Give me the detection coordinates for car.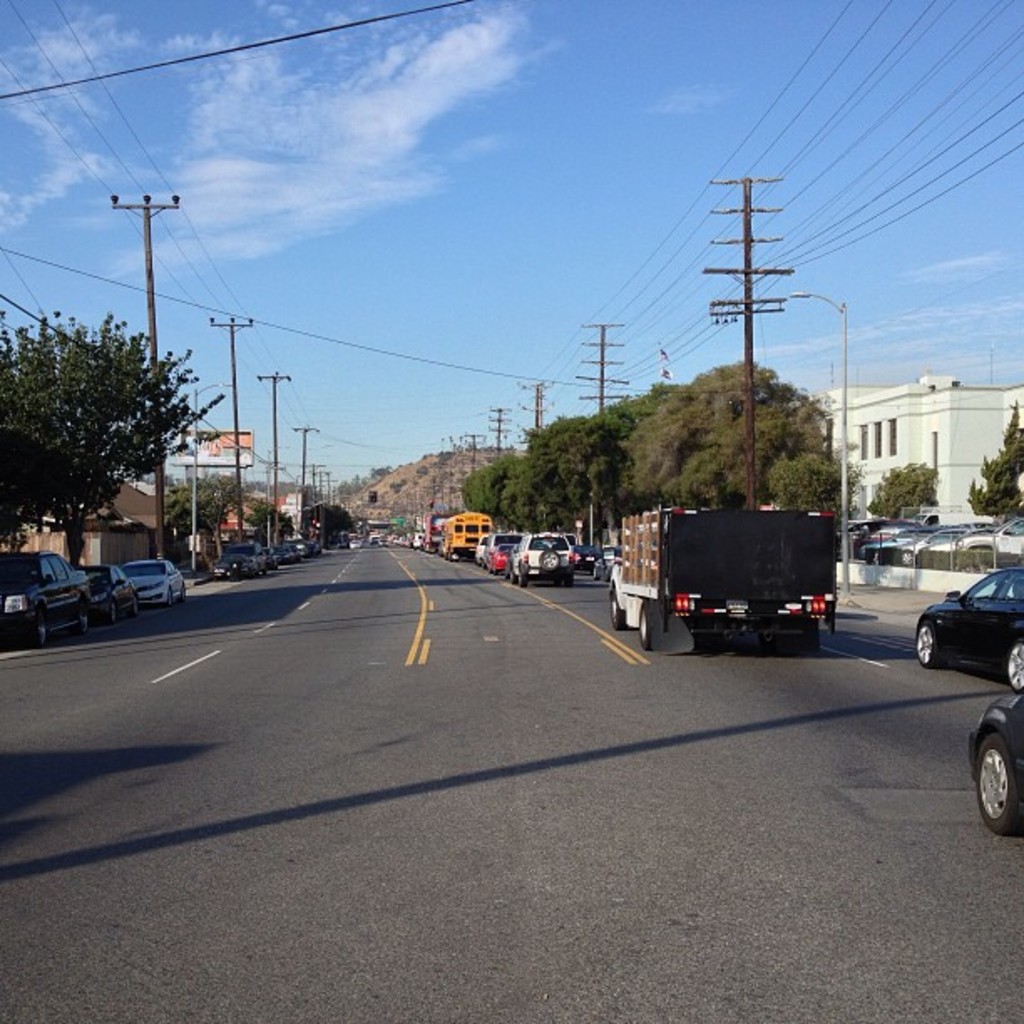
[x1=207, y1=542, x2=251, y2=576].
